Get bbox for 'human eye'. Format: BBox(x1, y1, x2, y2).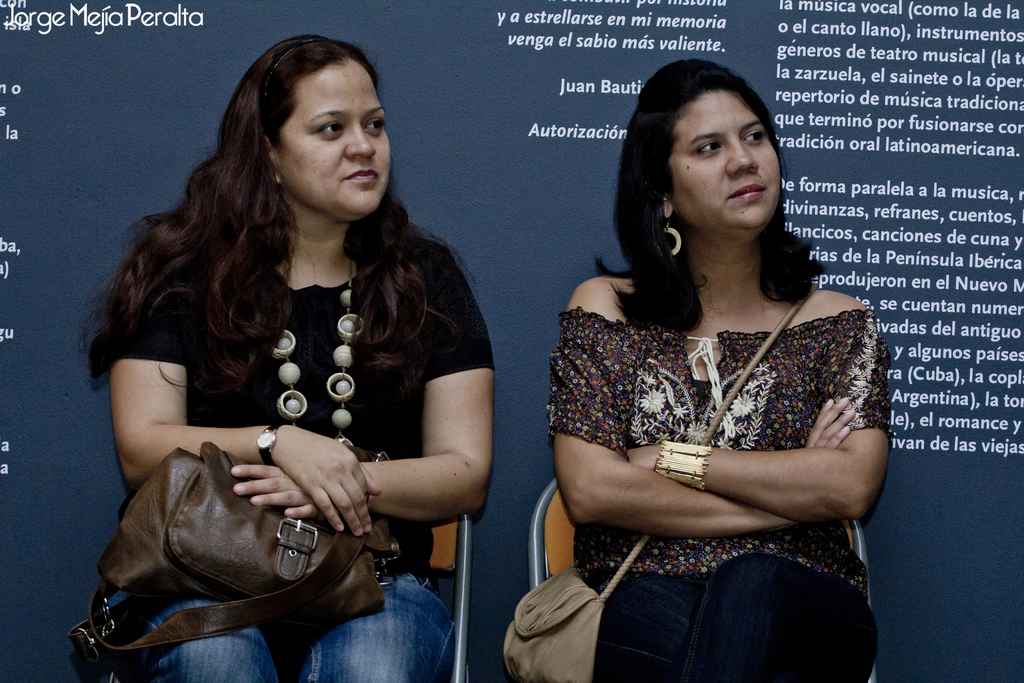
BBox(692, 135, 725, 158).
